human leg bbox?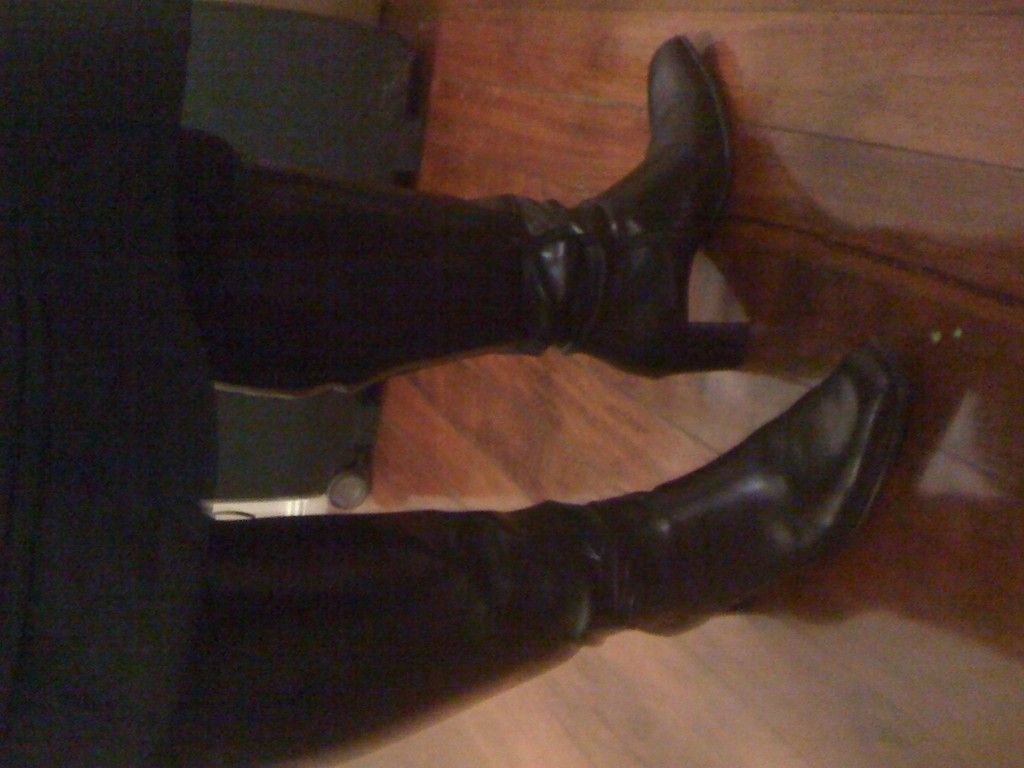
{"left": 191, "top": 337, "right": 906, "bottom": 764}
